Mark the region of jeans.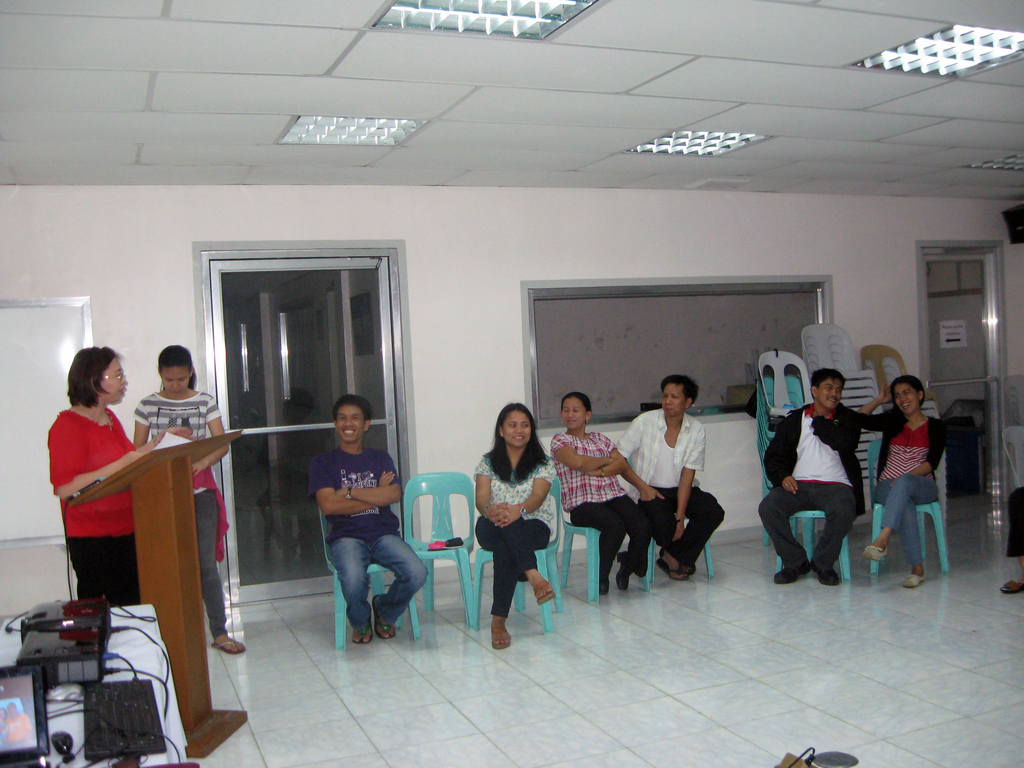
Region: box(195, 490, 231, 641).
